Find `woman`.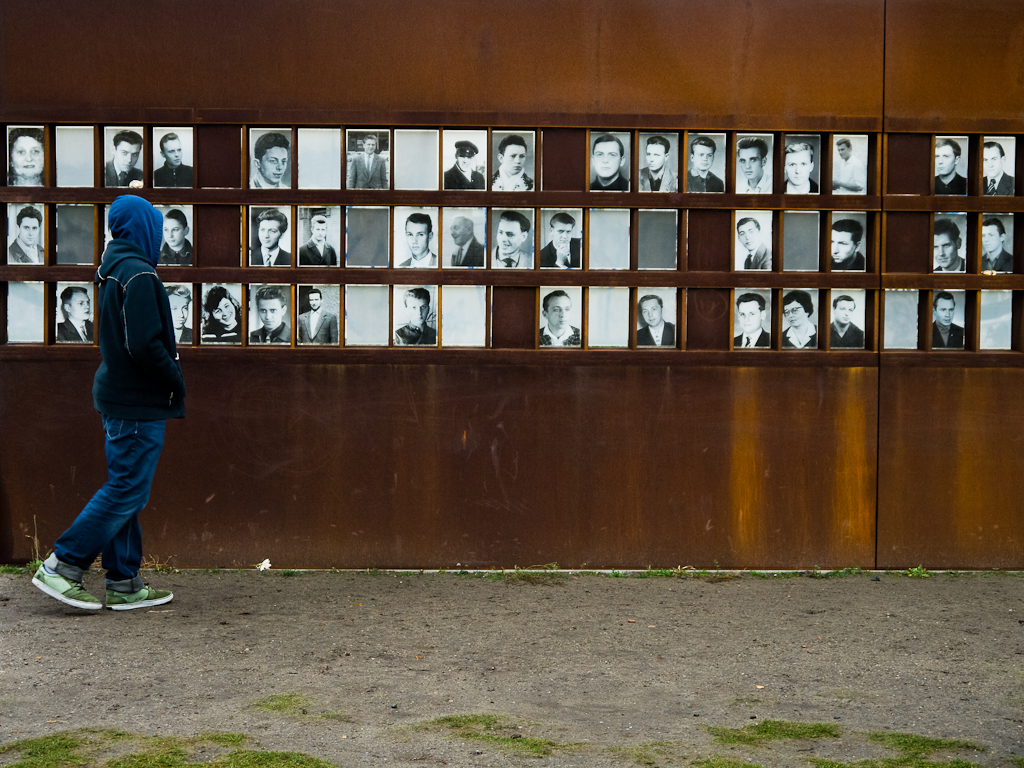
(x1=779, y1=290, x2=817, y2=348).
